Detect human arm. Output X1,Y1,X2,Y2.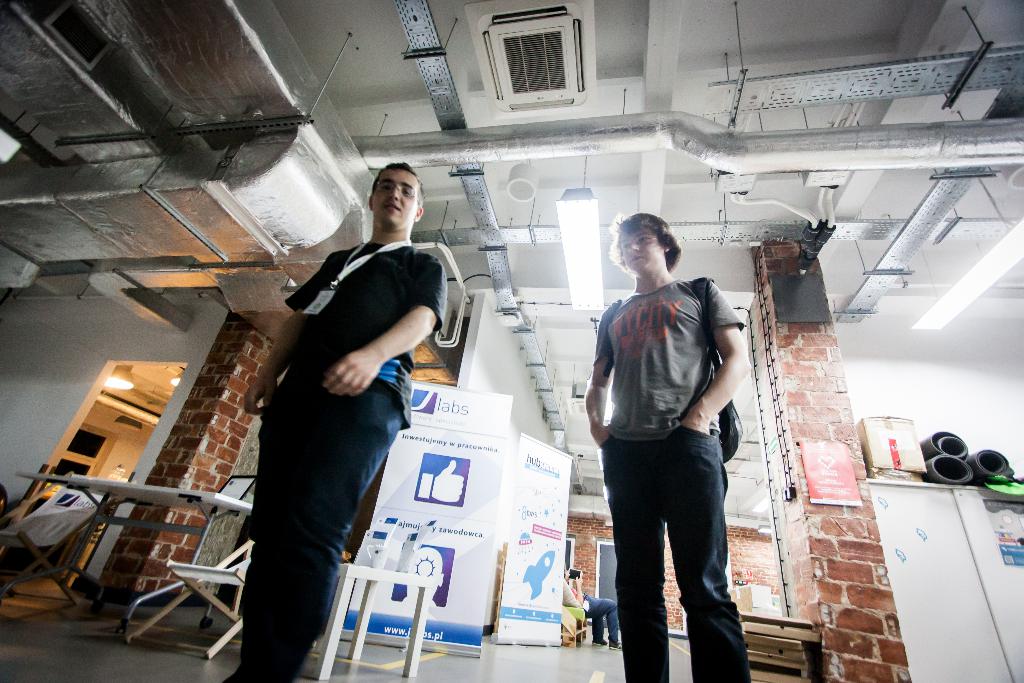
323,252,444,399.
